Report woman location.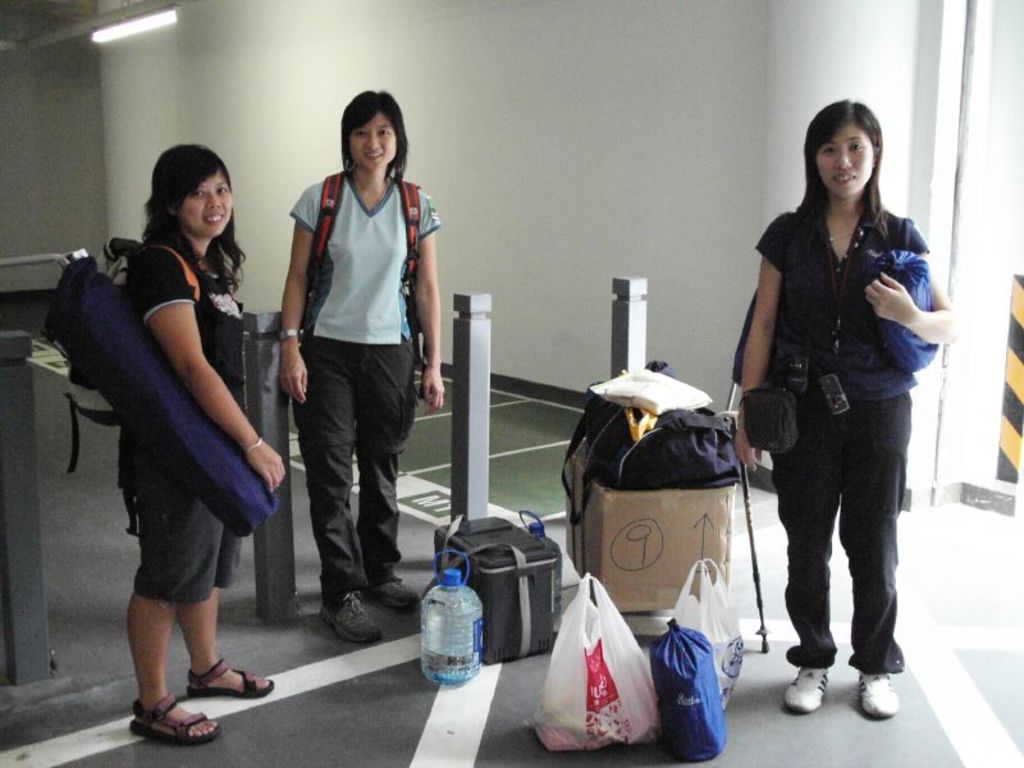
Report: locate(733, 93, 957, 737).
